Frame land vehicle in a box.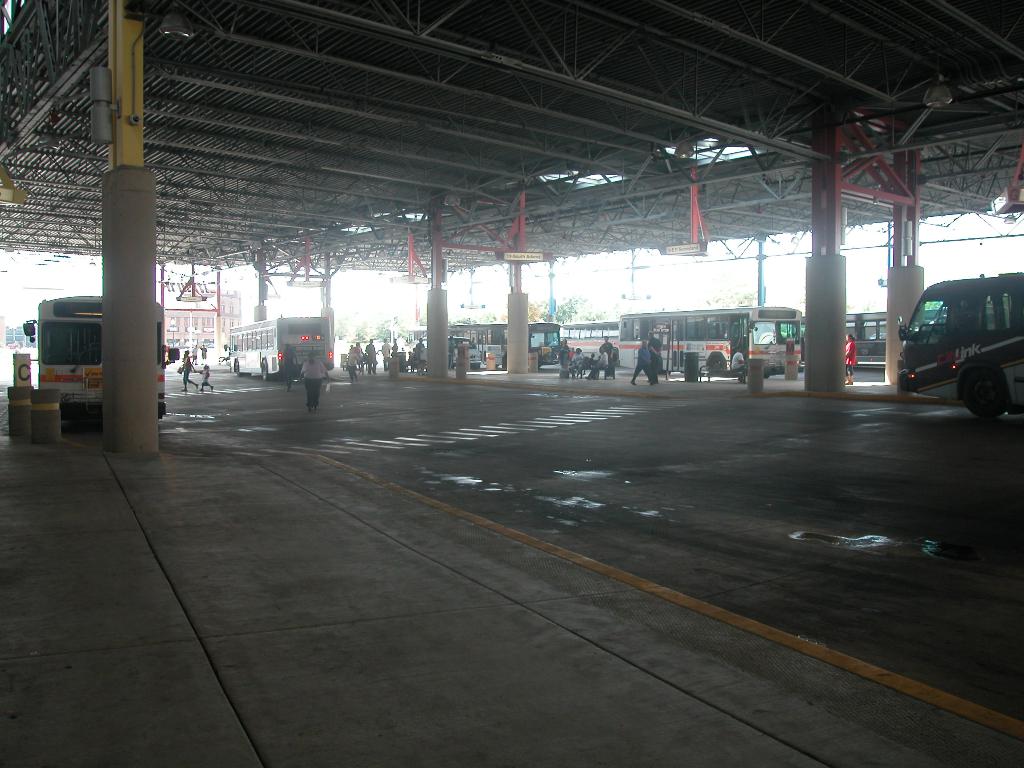
<region>24, 297, 182, 422</region>.
